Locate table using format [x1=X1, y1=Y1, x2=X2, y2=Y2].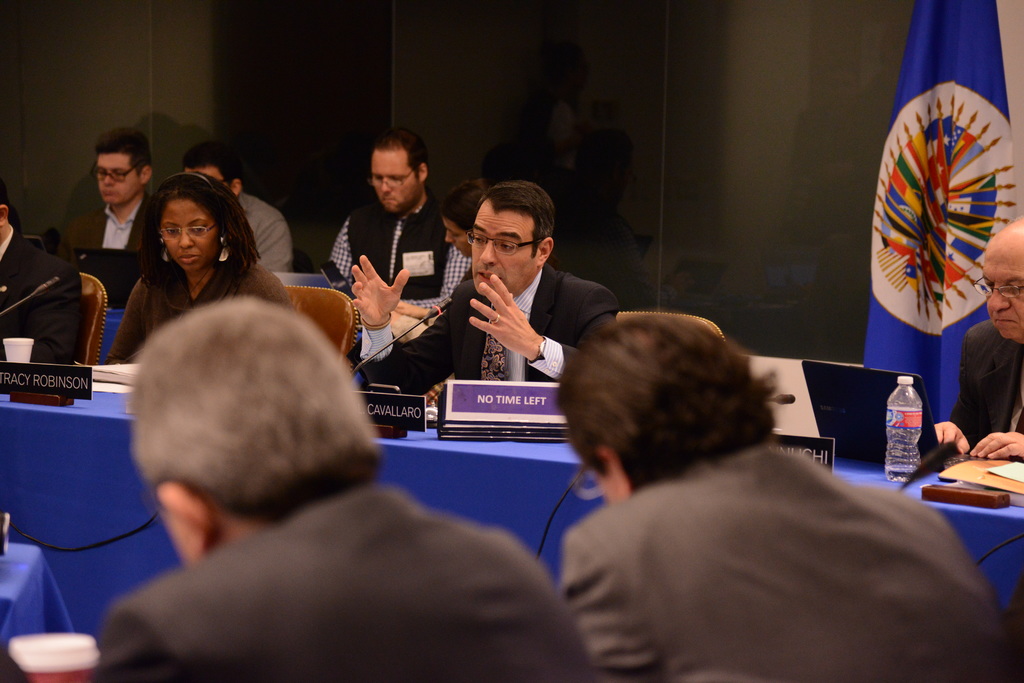
[x1=0, y1=380, x2=1023, y2=682].
